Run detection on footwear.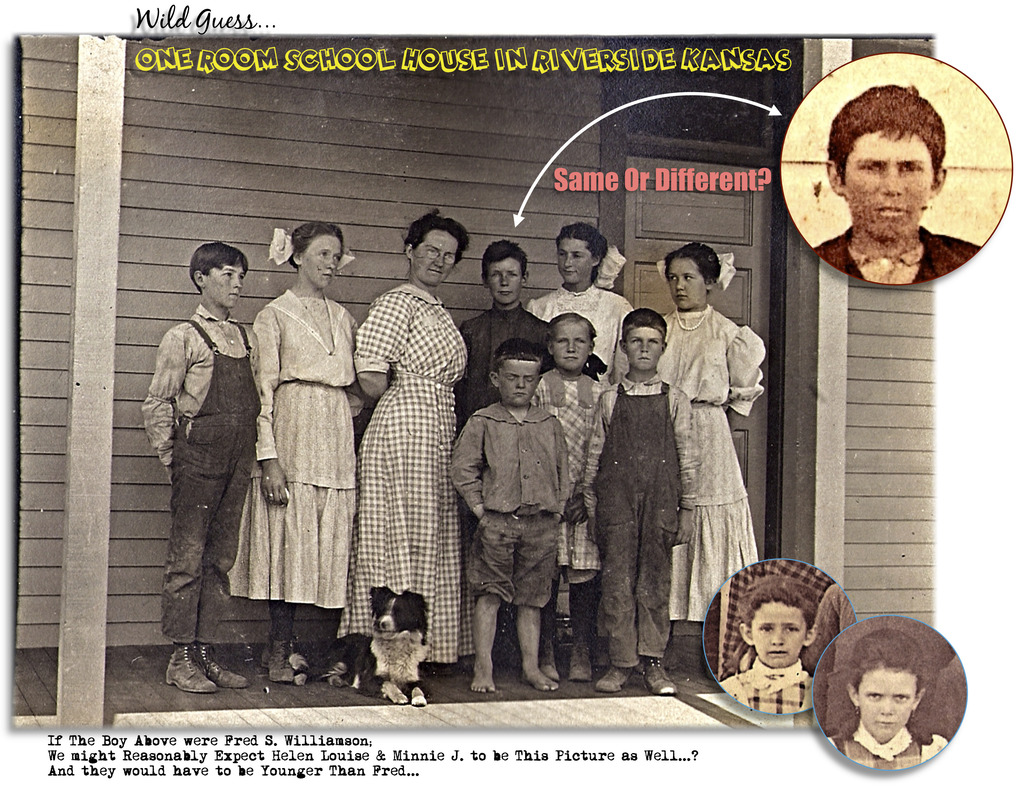
Result: bbox=(568, 641, 593, 685).
